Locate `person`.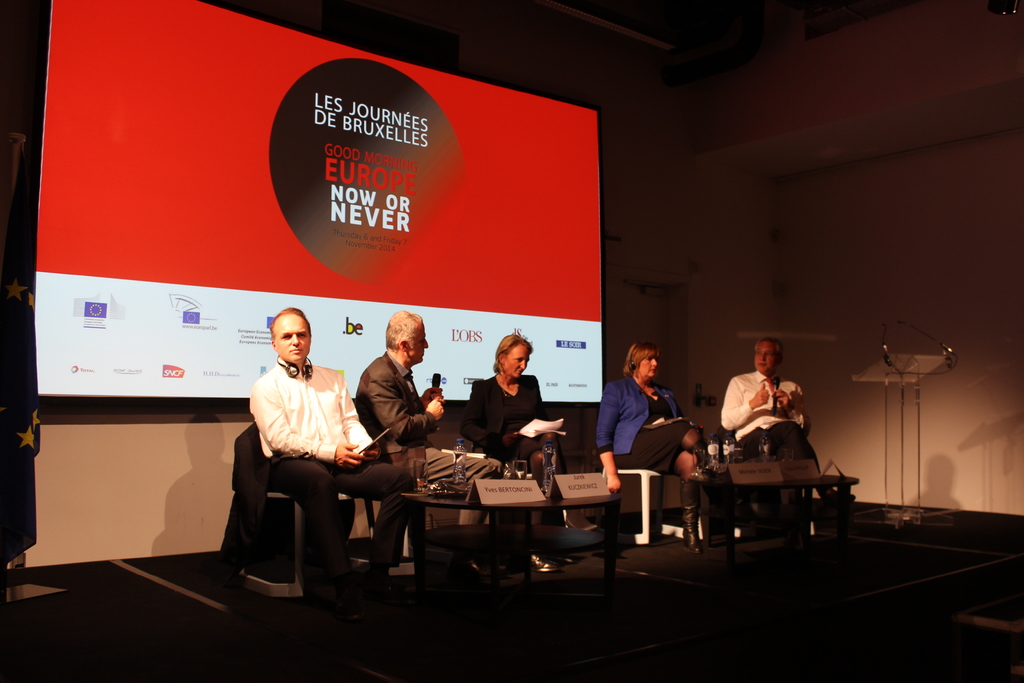
Bounding box: (x1=252, y1=305, x2=417, y2=594).
